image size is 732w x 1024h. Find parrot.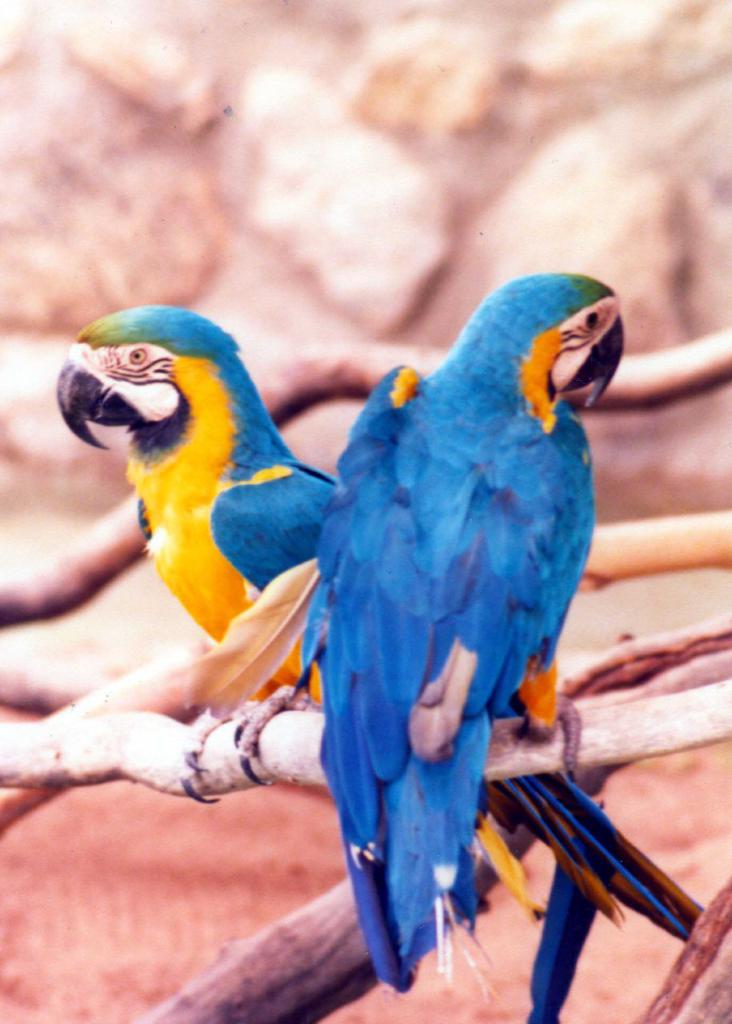
crop(58, 300, 707, 1023).
